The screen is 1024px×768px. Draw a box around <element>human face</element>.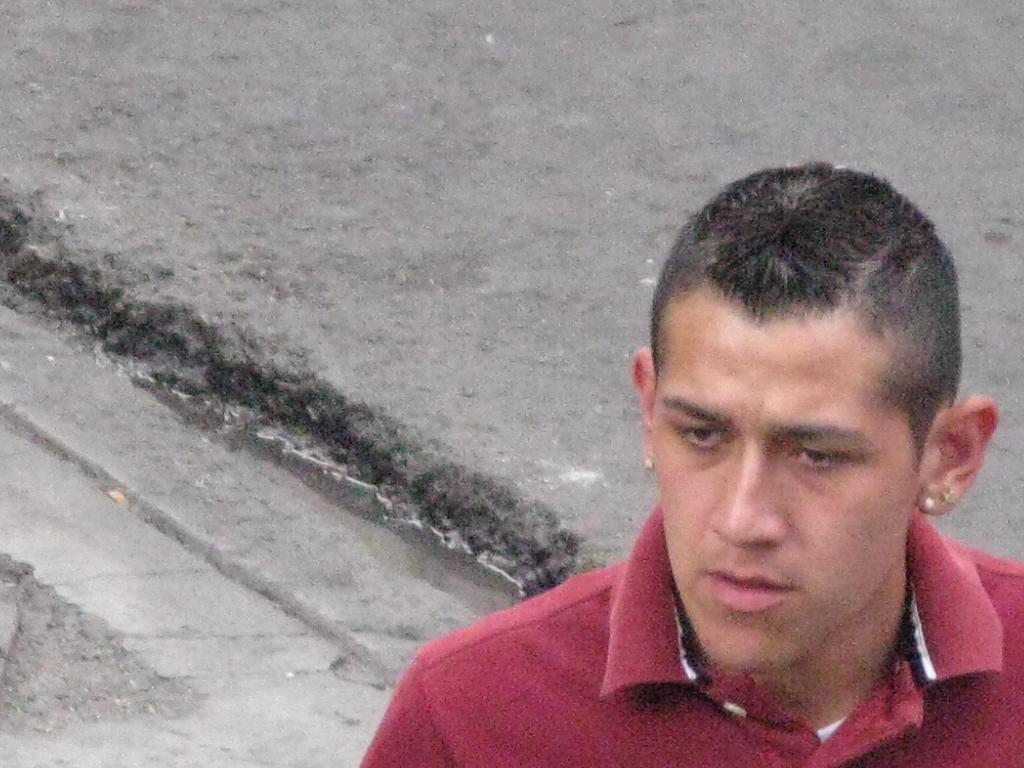
648 294 924 669.
